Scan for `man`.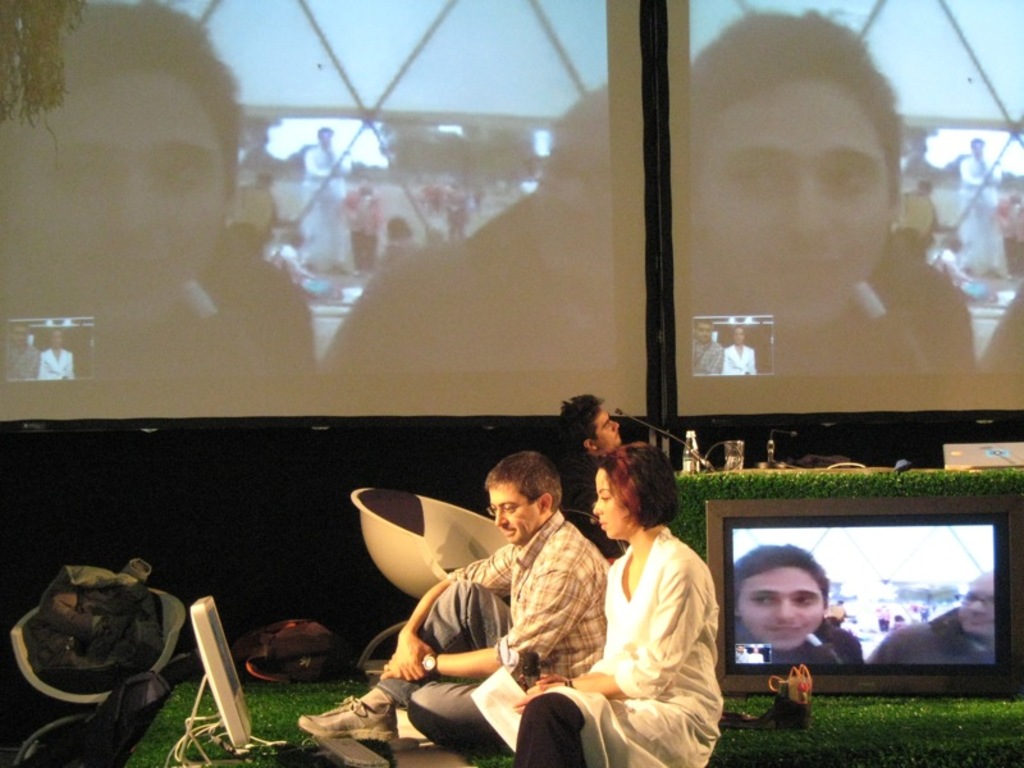
Scan result: detection(305, 448, 588, 746).
